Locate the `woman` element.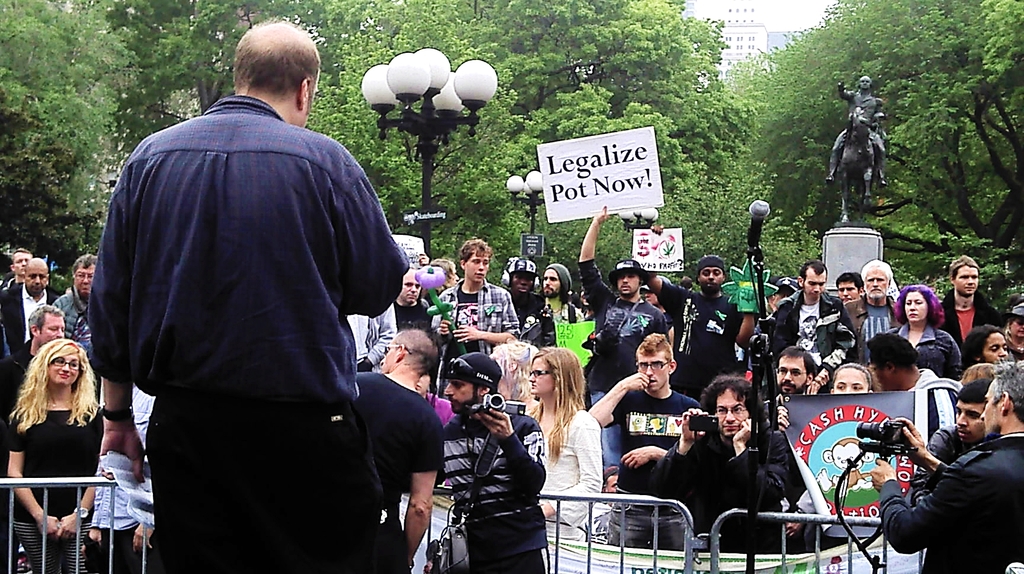
Element bbox: rect(960, 314, 1000, 366).
